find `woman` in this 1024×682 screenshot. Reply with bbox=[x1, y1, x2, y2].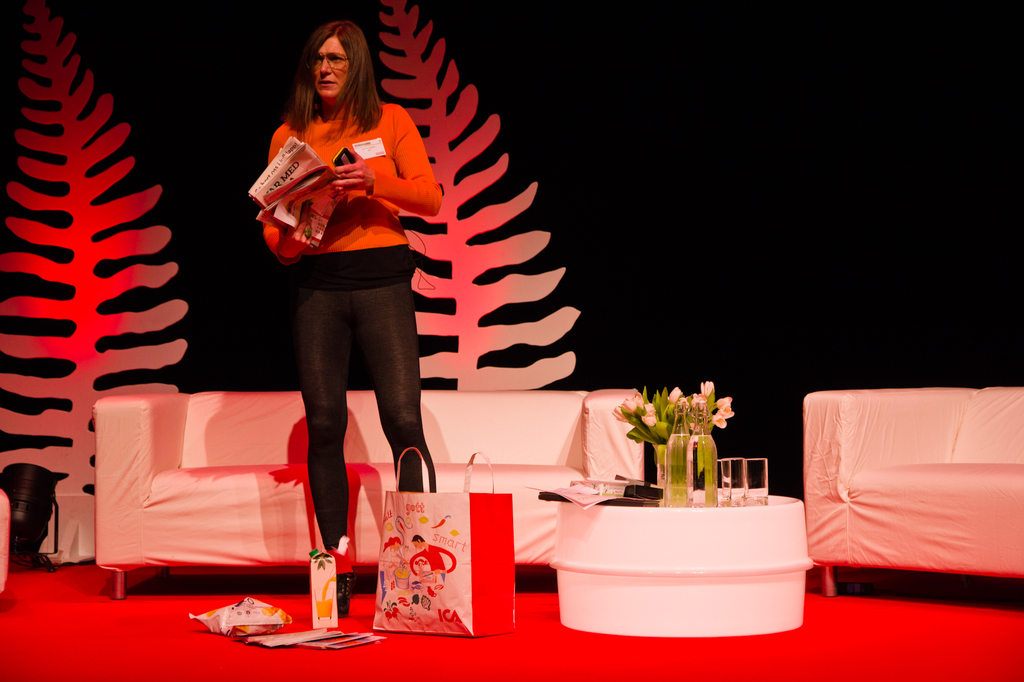
bbox=[239, 29, 445, 577].
